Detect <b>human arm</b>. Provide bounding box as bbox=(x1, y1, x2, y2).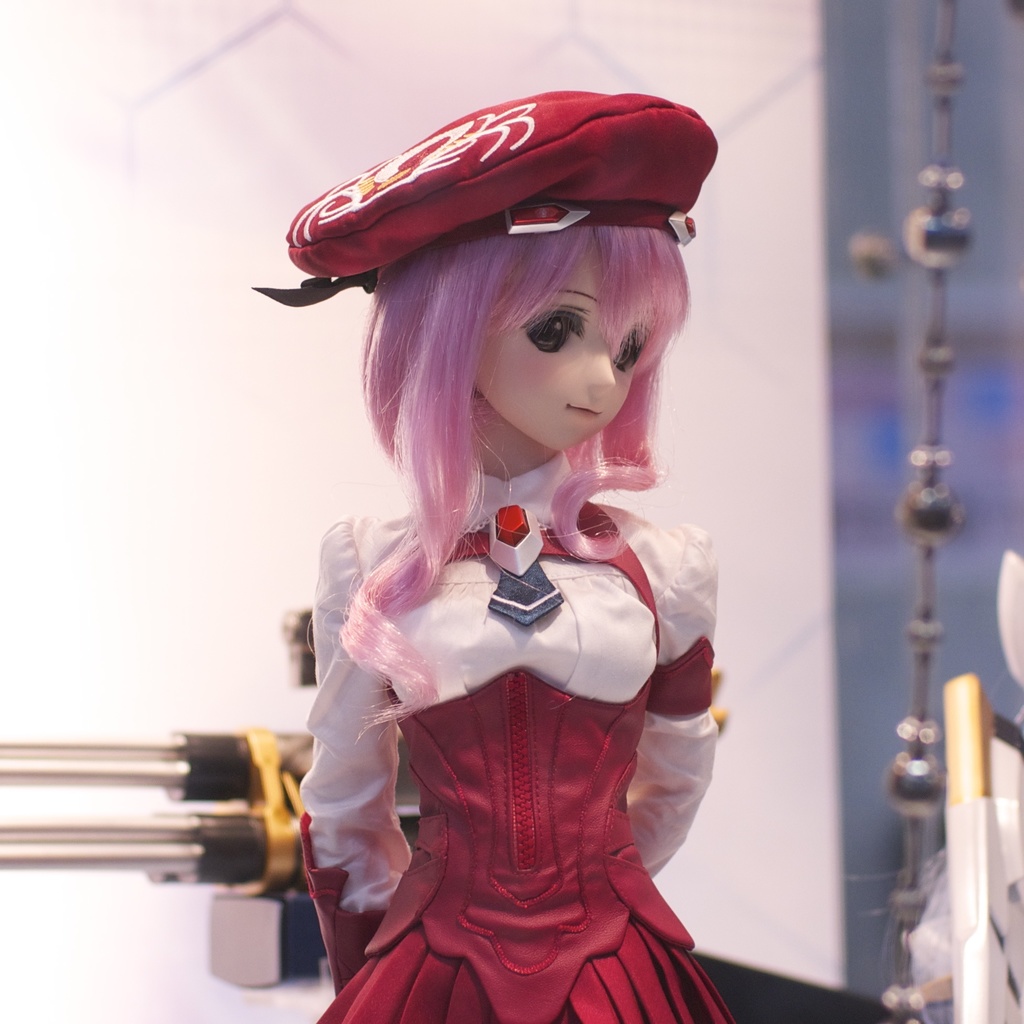
bbox=(624, 519, 719, 876).
